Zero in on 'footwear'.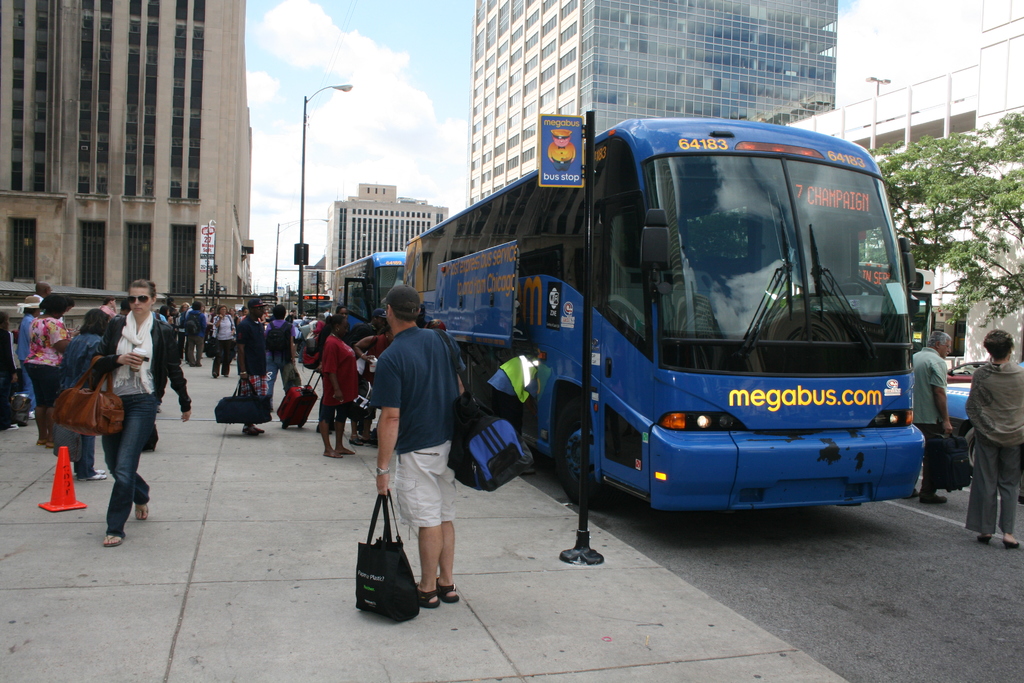
Zeroed in: 424,590,440,609.
